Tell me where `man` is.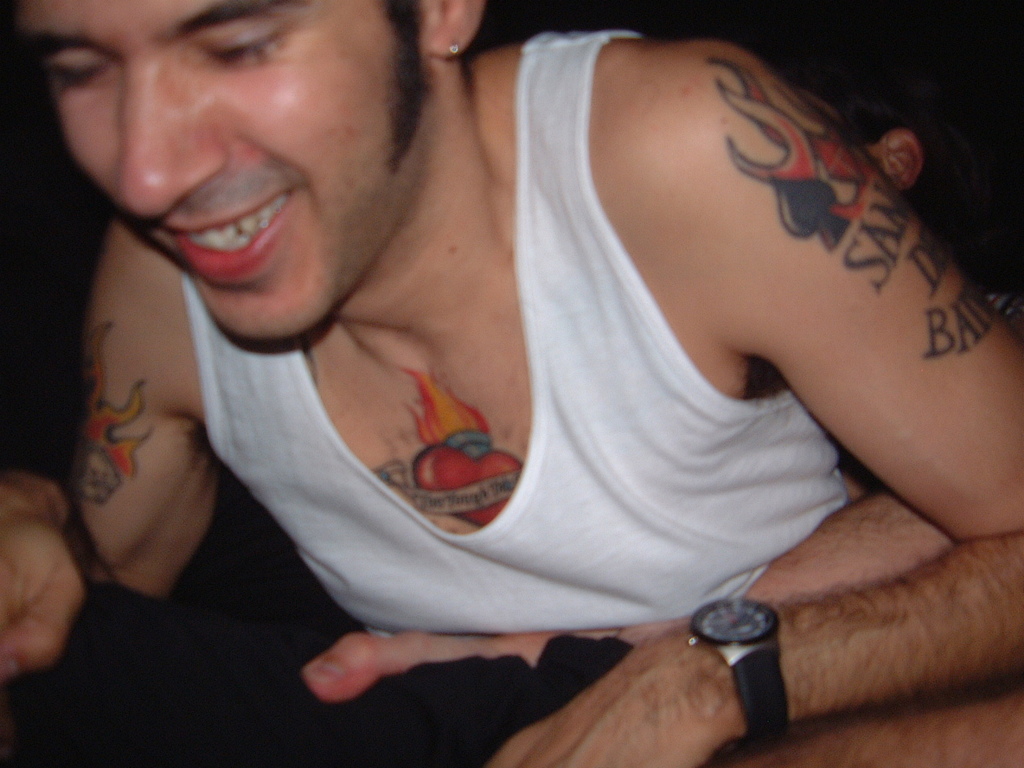
`man` is at box=[770, 42, 1023, 326].
